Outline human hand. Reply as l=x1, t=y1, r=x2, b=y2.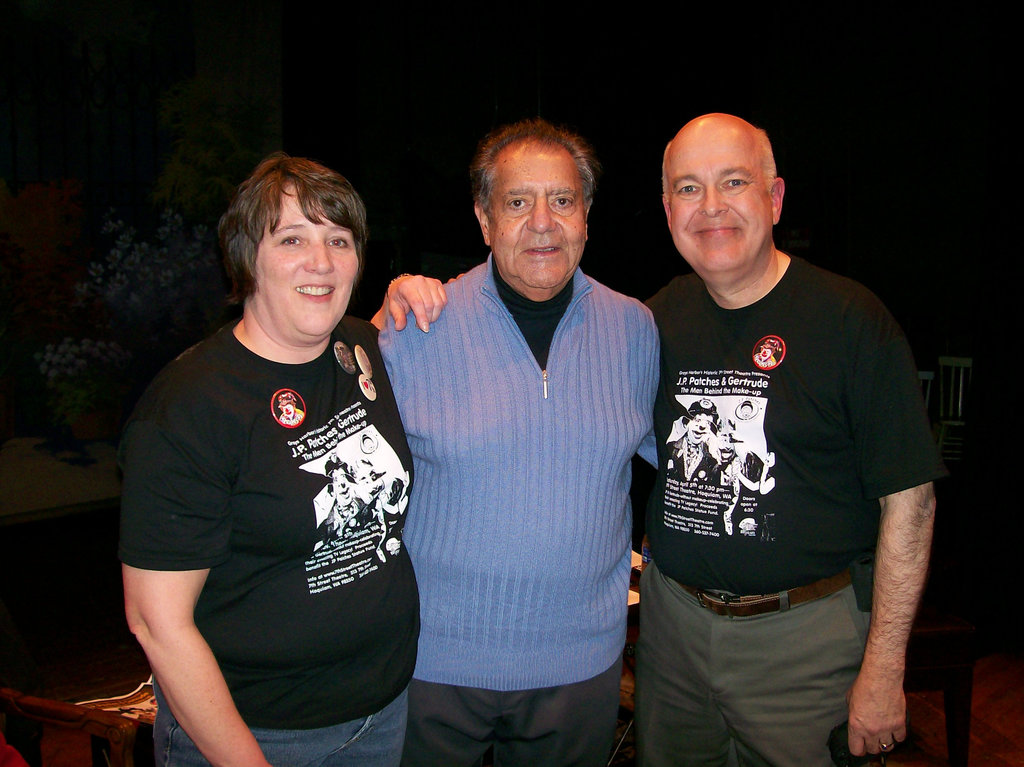
l=378, t=267, r=456, b=339.
